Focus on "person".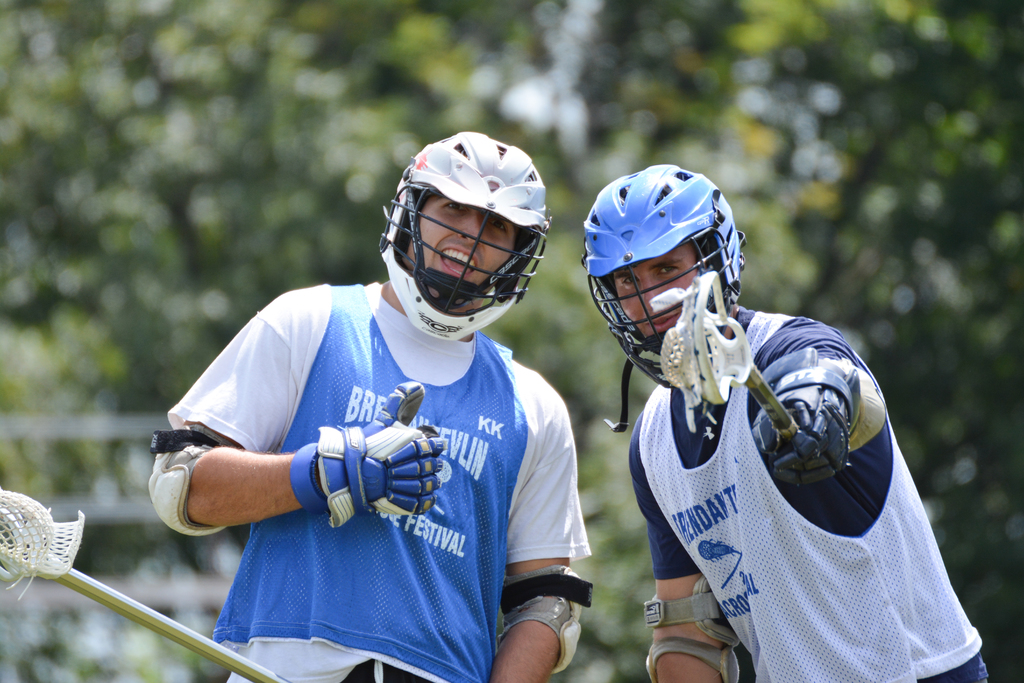
Focused at 575,163,995,682.
